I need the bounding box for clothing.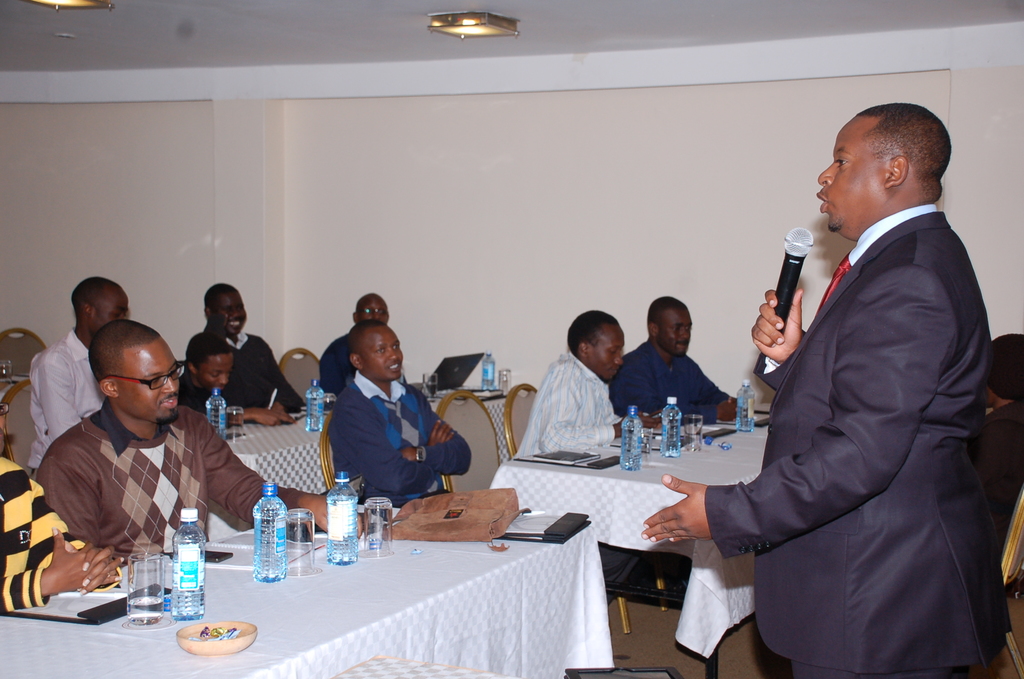
Here it is: detection(36, 404, 308, 561).
